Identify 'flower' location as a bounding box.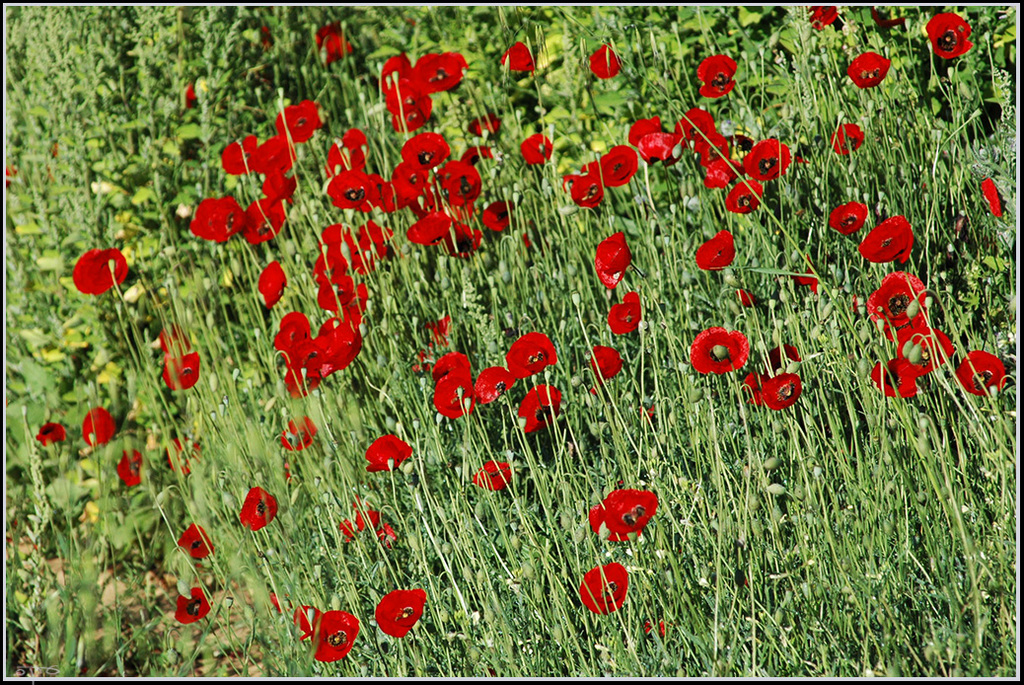
(left=845, top=50, right=892, bottom=92).
